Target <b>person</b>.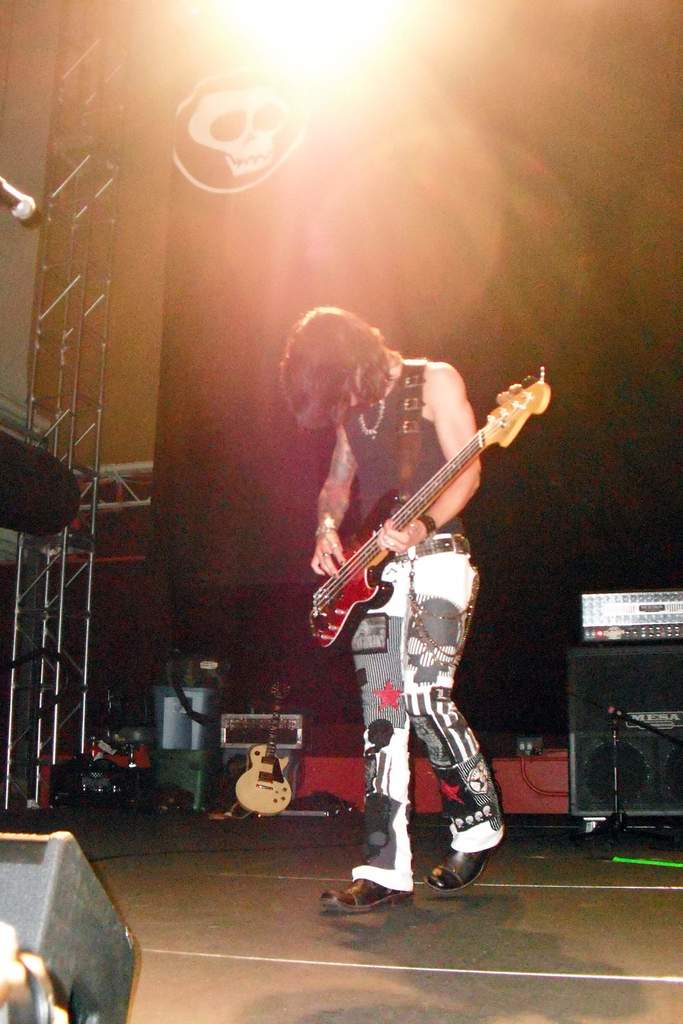
Target region: locate(262, 276, 520, 902).
